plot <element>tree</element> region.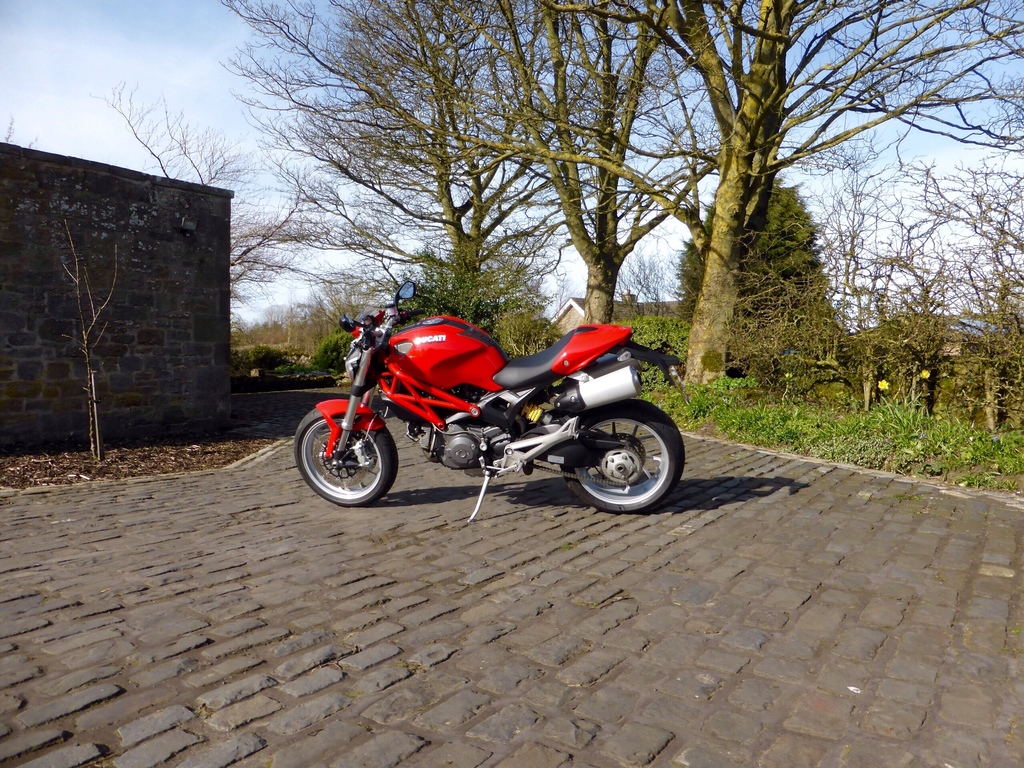
Plotted at [74, 24, 1023, 498].
